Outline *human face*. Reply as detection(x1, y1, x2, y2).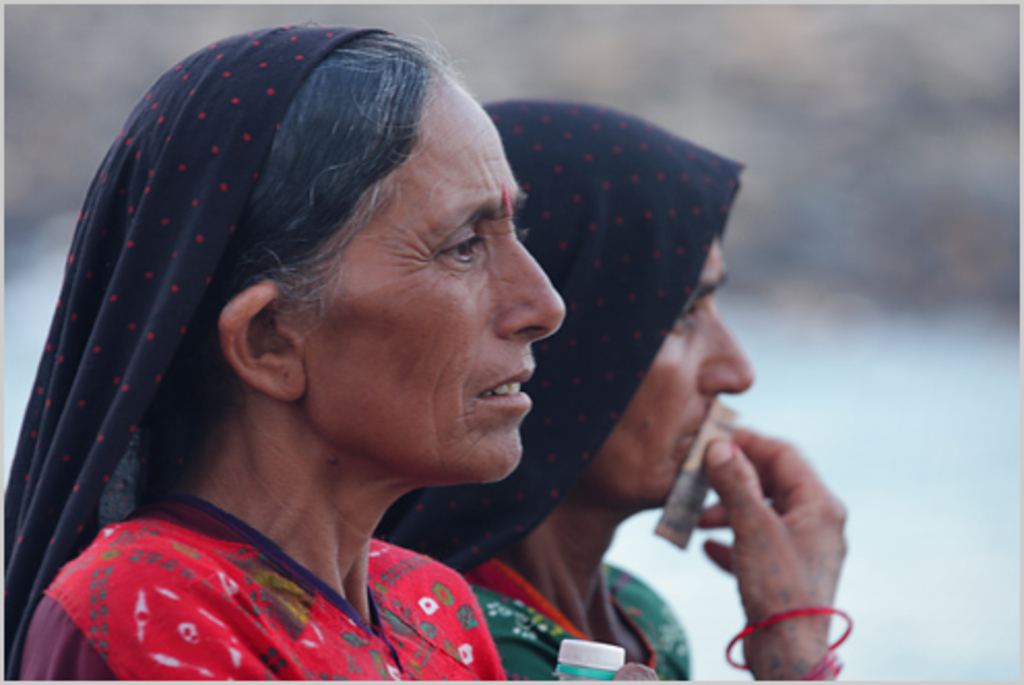
detection(310, 93, 574, 479).
